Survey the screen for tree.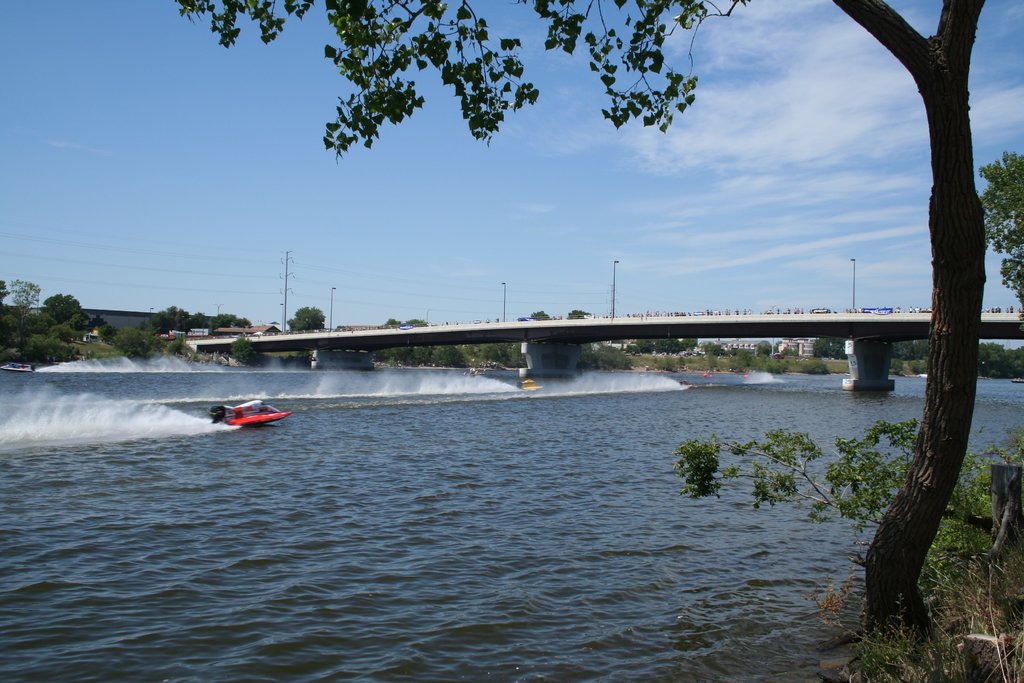
Survey found: locate(973, 152, 1023, 296).
